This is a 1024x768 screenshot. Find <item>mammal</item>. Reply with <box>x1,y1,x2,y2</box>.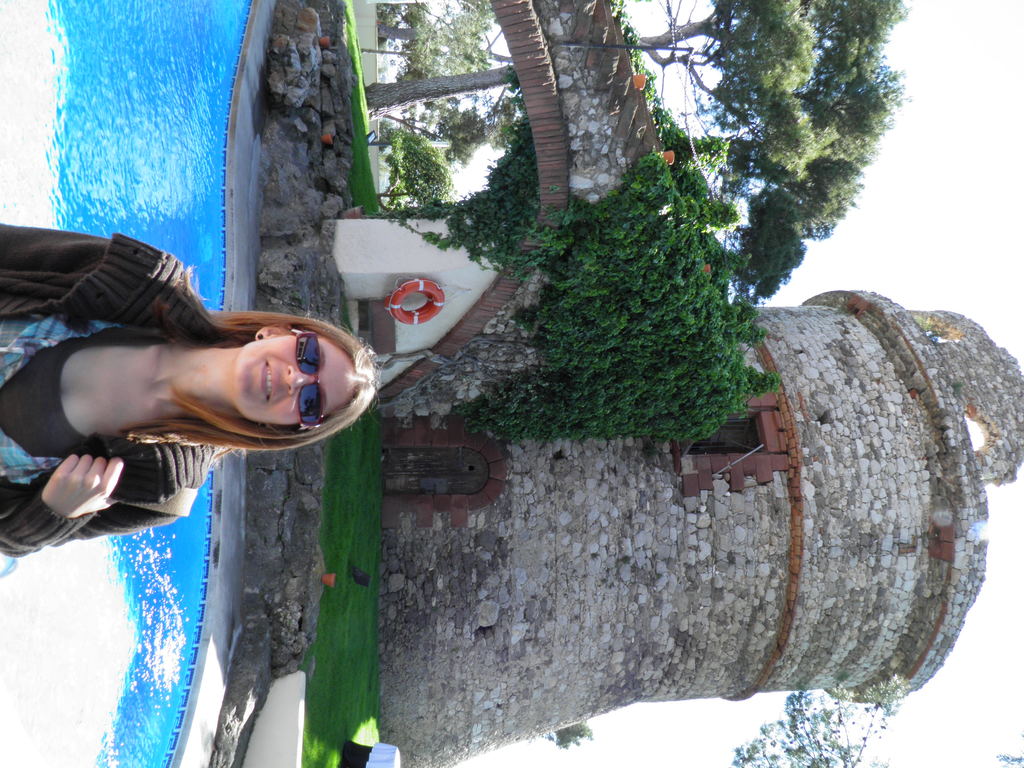
<box>13,260,355,601</box>.
